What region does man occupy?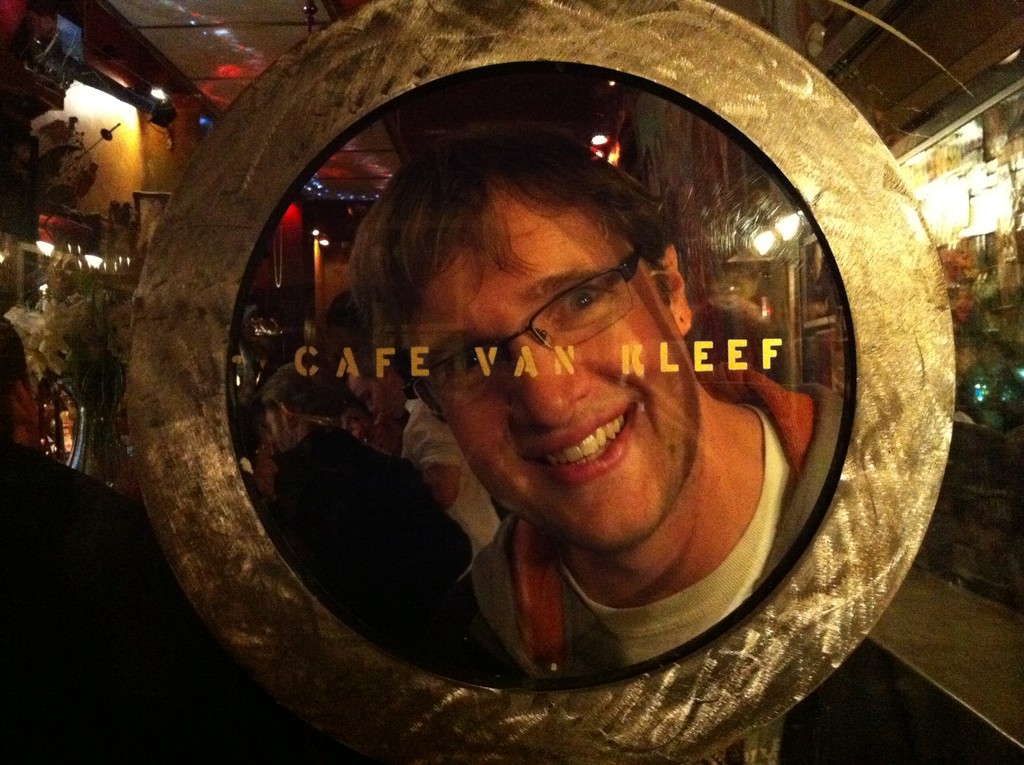
333 163 832 690.
